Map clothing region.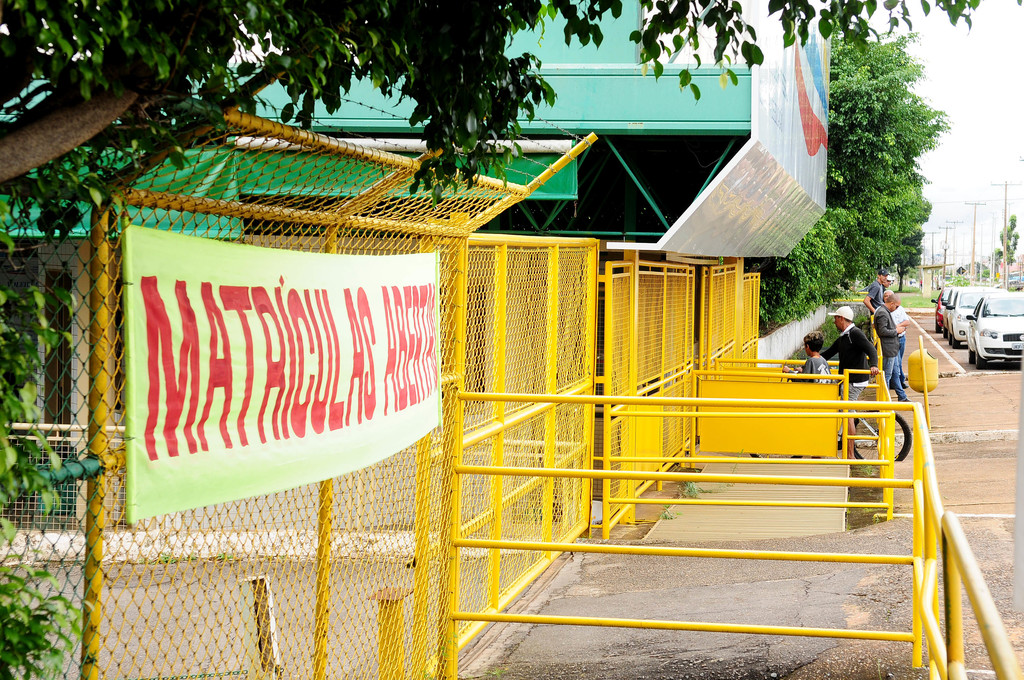
Mapped to {"left": 792, "top": 357, "right": 824, "bottom": 386}.
